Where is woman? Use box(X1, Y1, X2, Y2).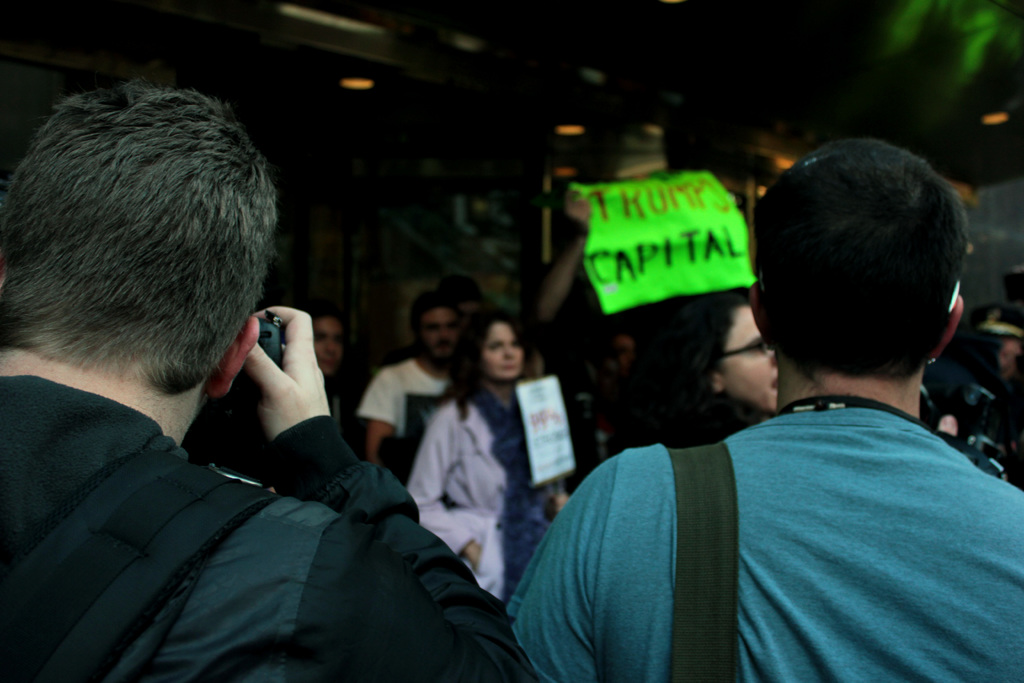
box(405, 311, 570, 604).
